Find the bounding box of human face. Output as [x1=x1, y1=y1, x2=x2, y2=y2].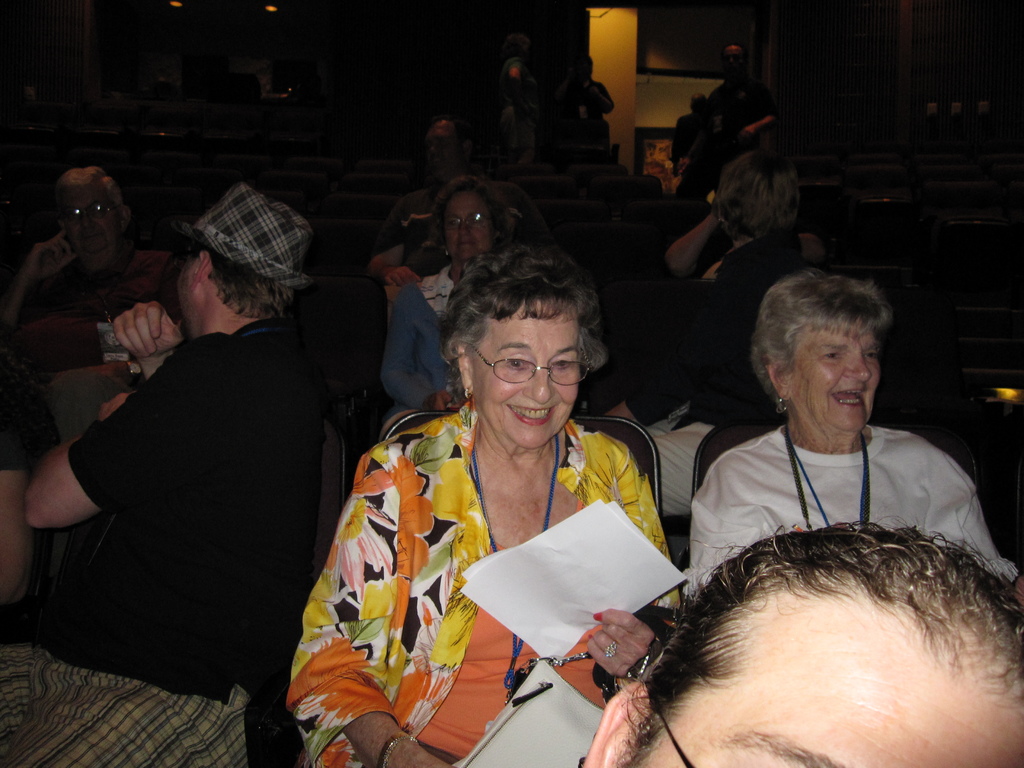
[x1=448, y1=195, x2=492, y2=259].
